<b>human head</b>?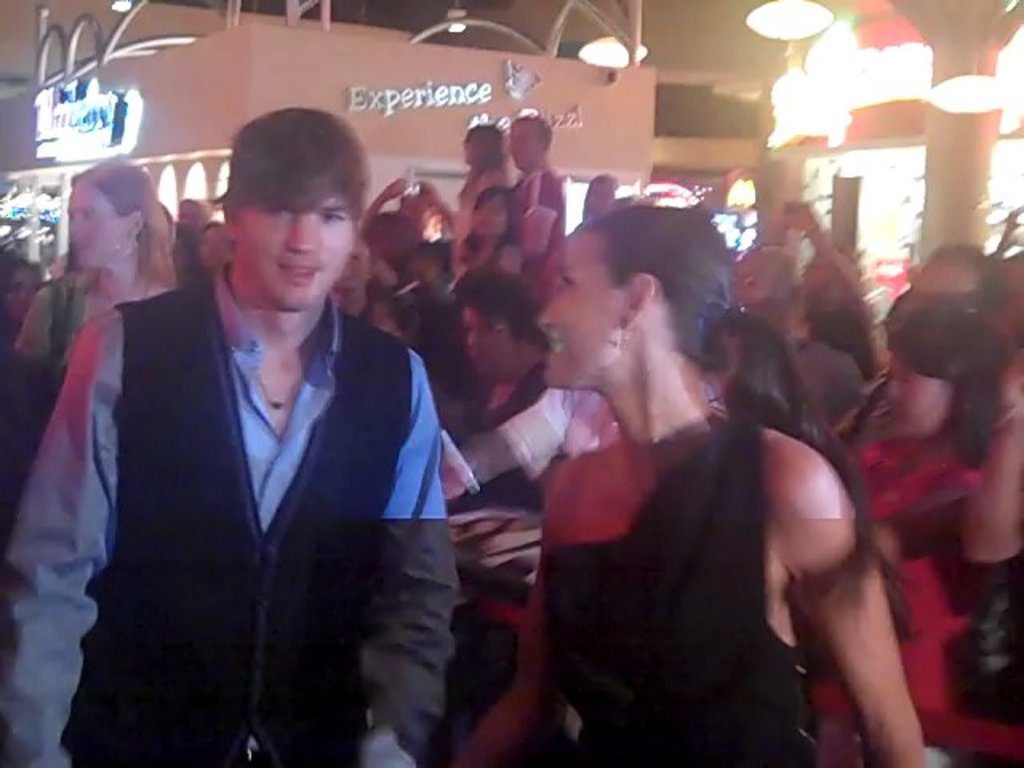
BBox(317, 237, 378, 304)
